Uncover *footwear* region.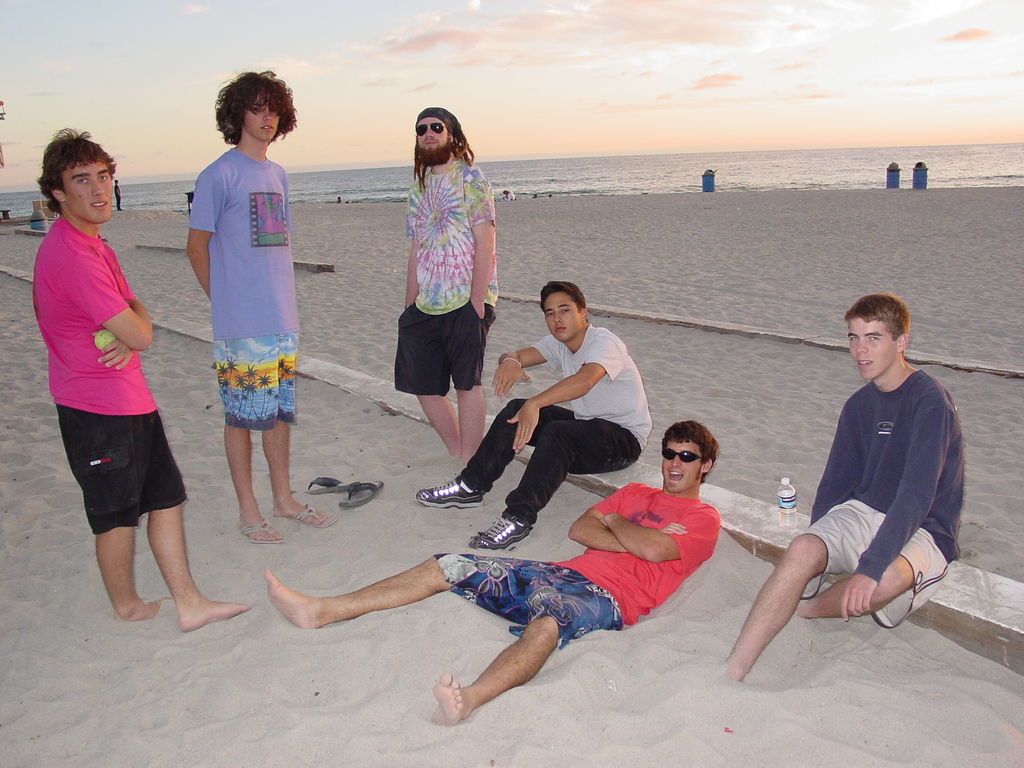
Uncovered: x1=275 y1=504 x2=337 y2=532.
